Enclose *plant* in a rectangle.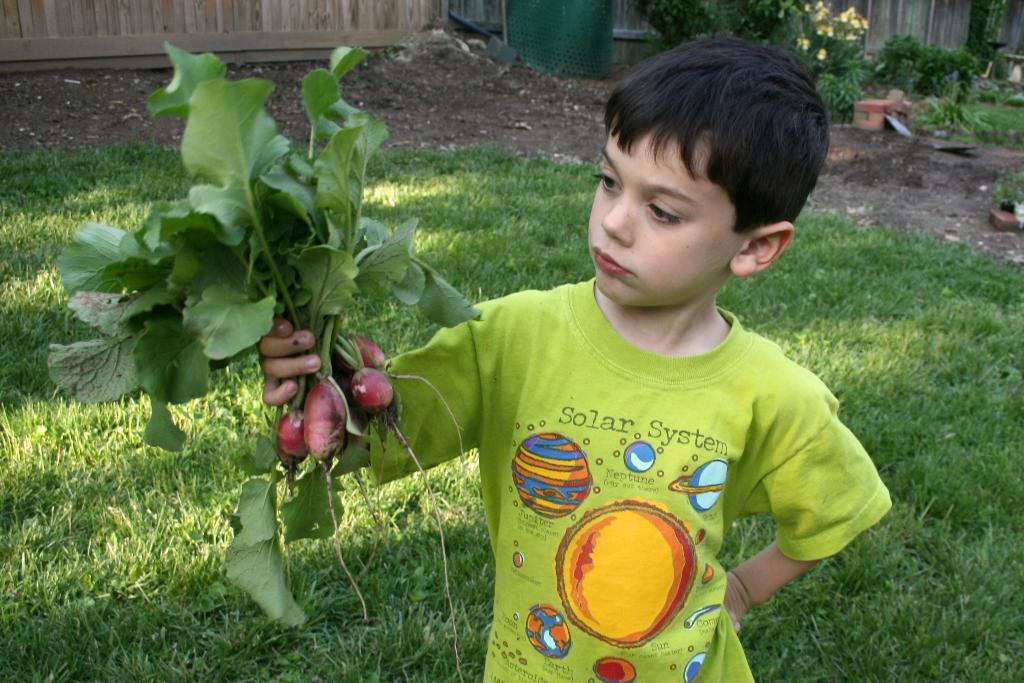
(left=909, top=76, right=999, bottom=141).
